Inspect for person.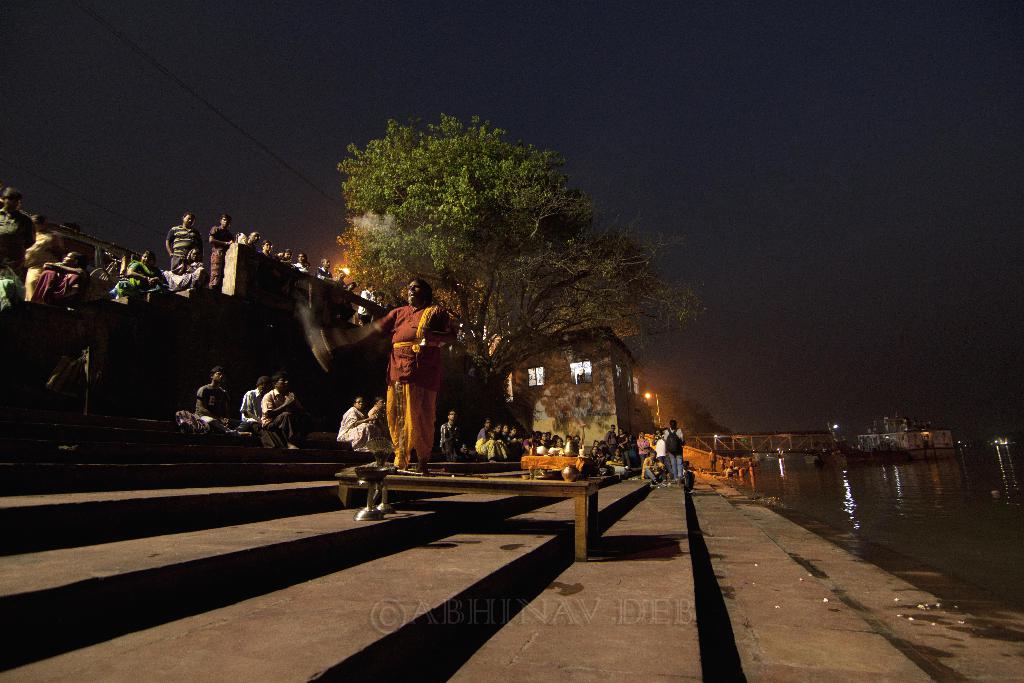
Inspection: l=367, t=395, r=394, b=447.
